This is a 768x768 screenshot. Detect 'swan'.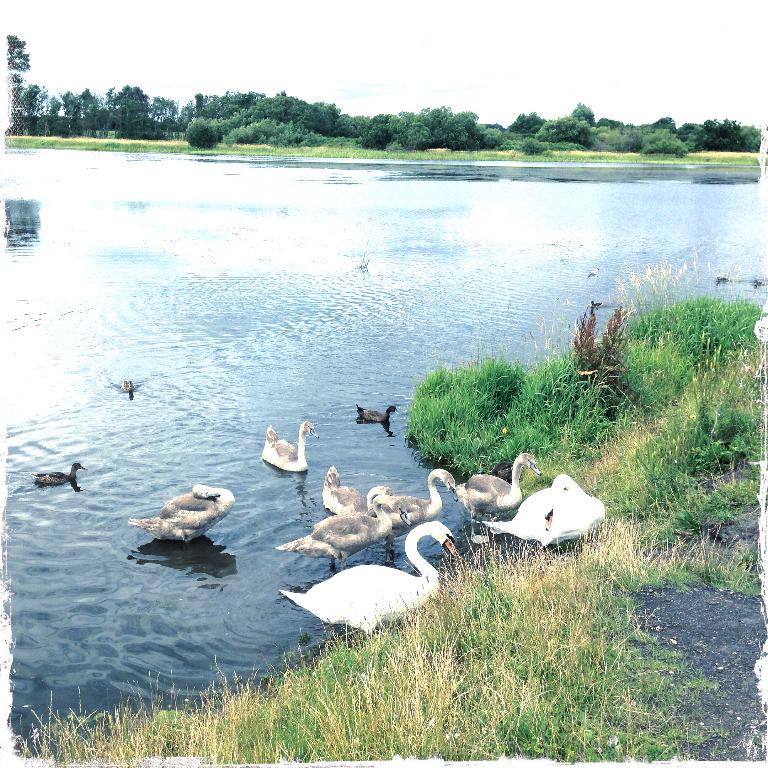
detection(482, 473, 608, 562).
